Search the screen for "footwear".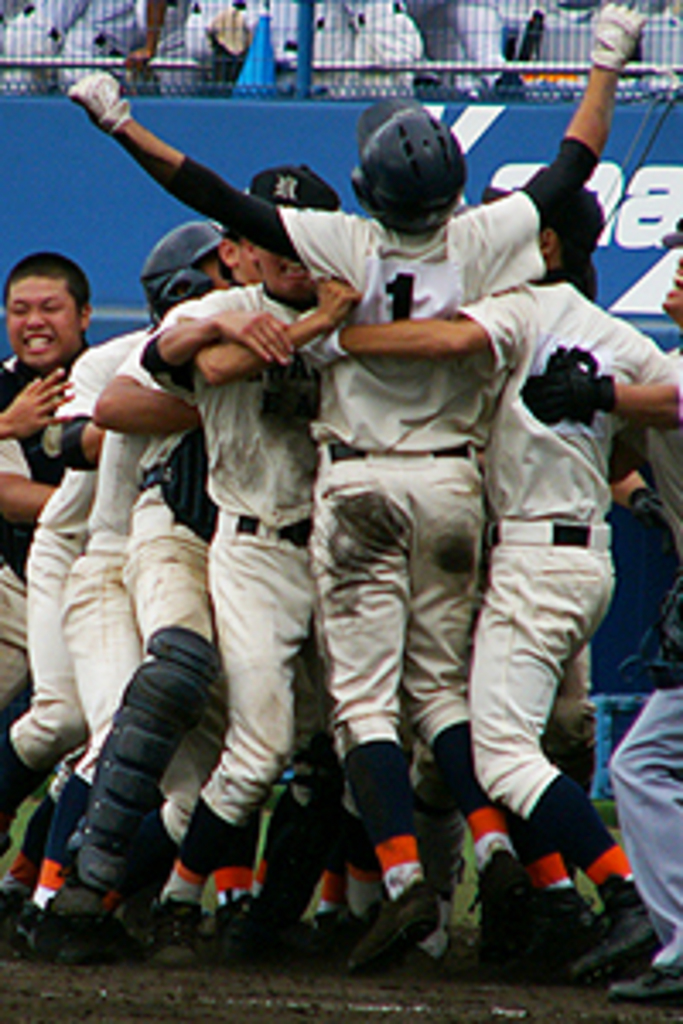
Found at locate(106, 887, 150, 966).
